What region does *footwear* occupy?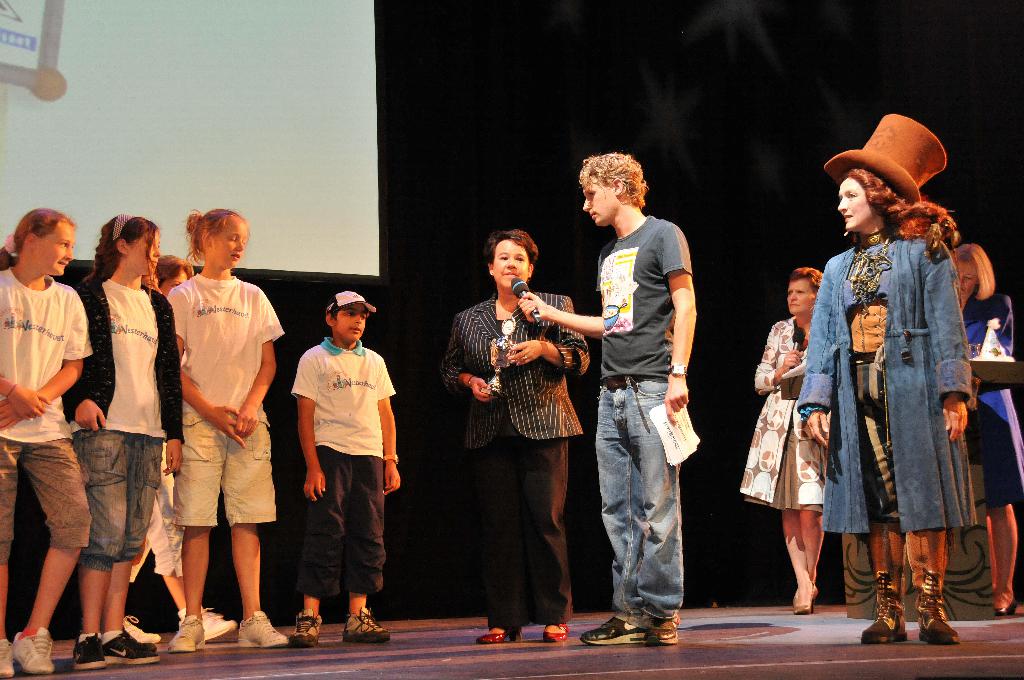
box(169, 615, 206, 652).
